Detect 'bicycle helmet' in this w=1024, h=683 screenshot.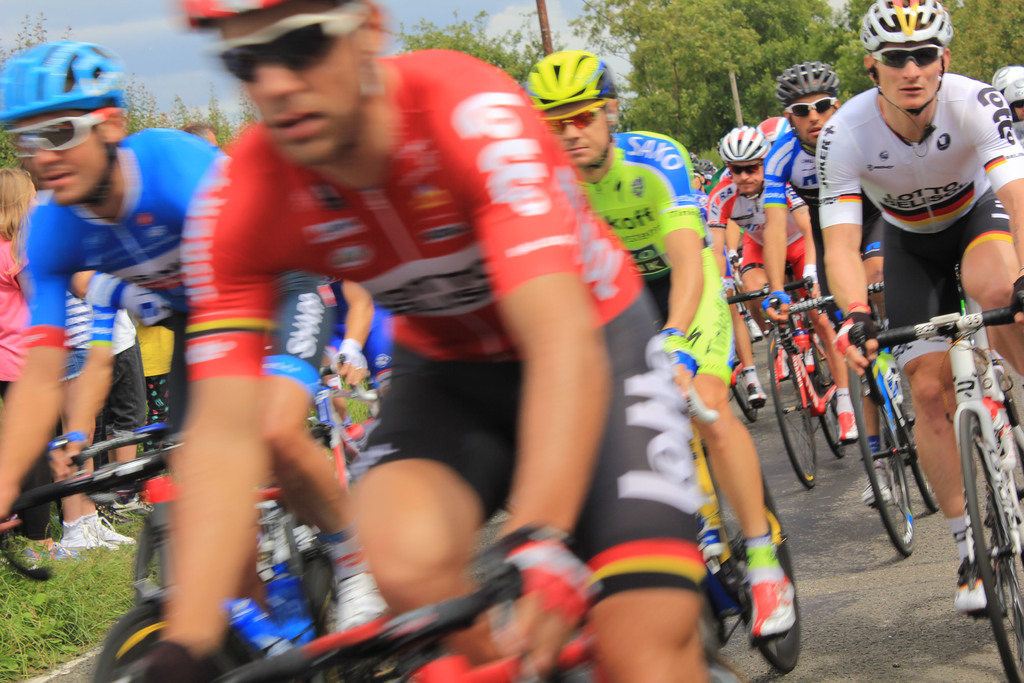
Detection: <region>858, 0, 954, 117</region>.
